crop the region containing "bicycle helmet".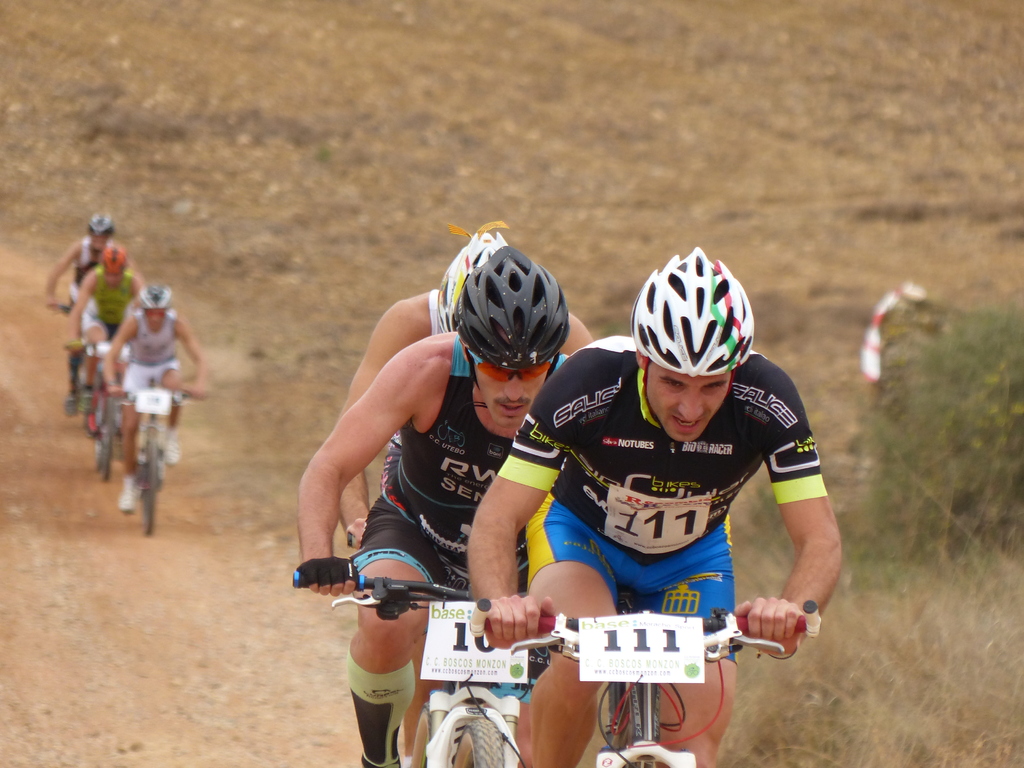
Crop region: [left=437, top=233, right=513, bottom=332].
